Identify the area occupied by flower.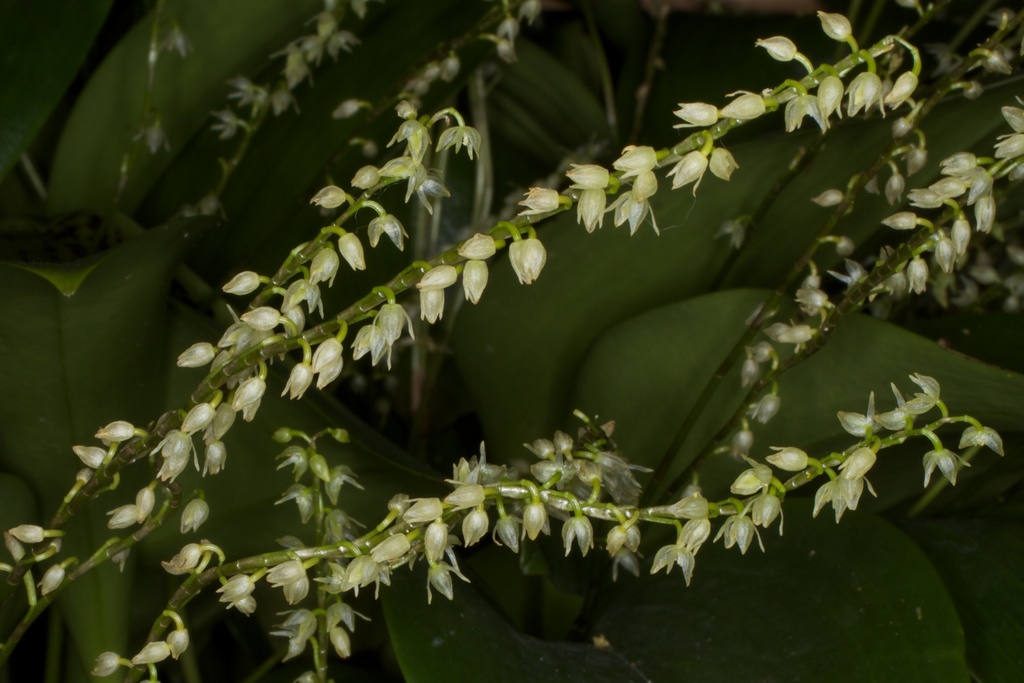
Area: 280:362:311:401.
